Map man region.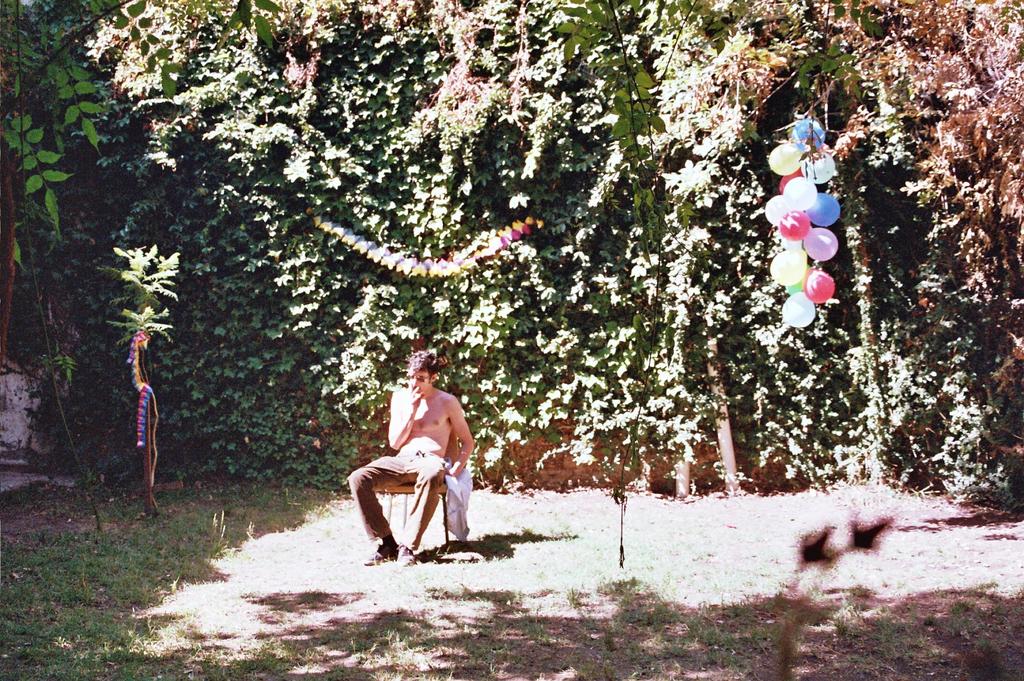
Mapped to <region>356, 338, 470, 564</region>.
